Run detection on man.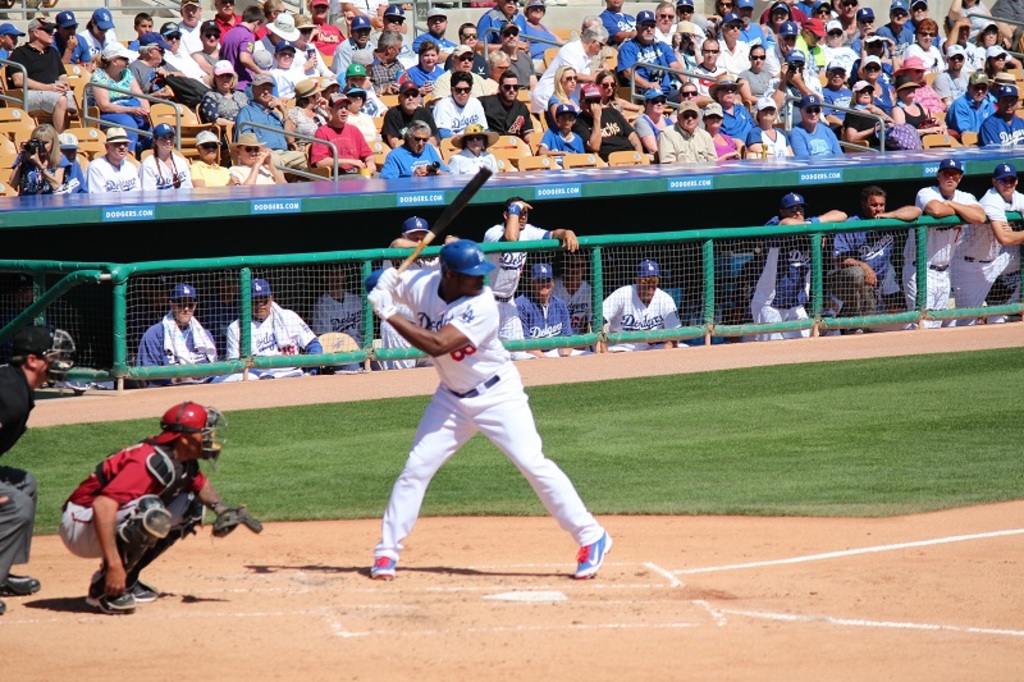
Result: pyautogui.locateOnScreen(512, 262, 582, 357).
